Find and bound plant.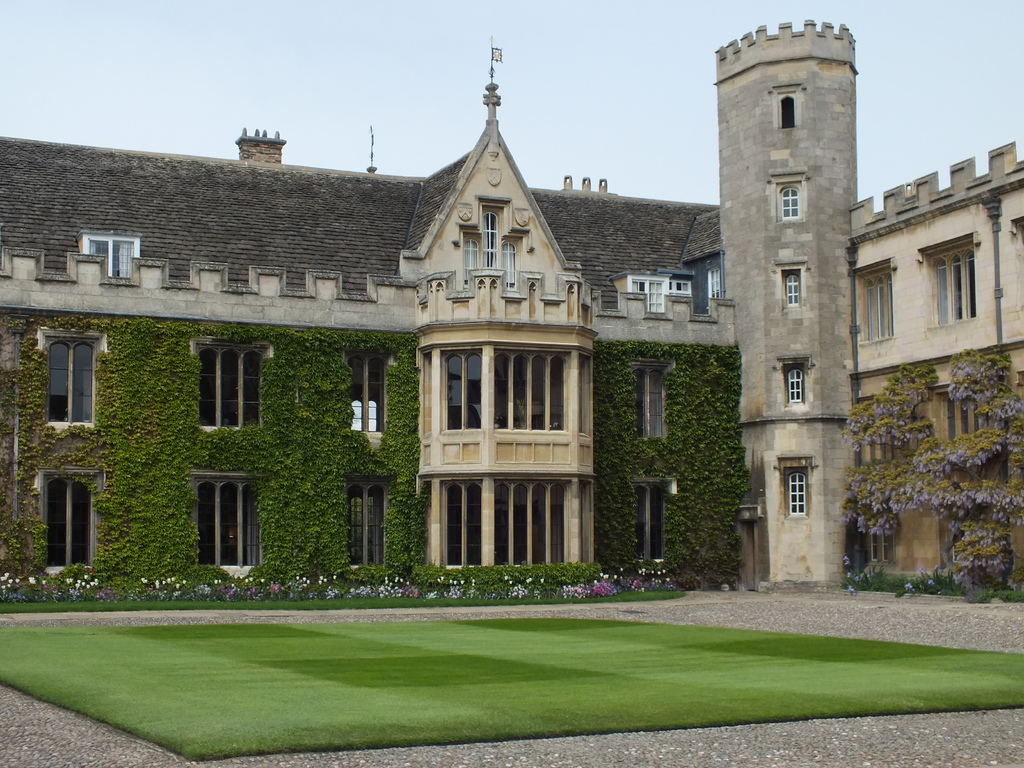
Bound: [left=915, top=353, right=1023, bottom=600].
